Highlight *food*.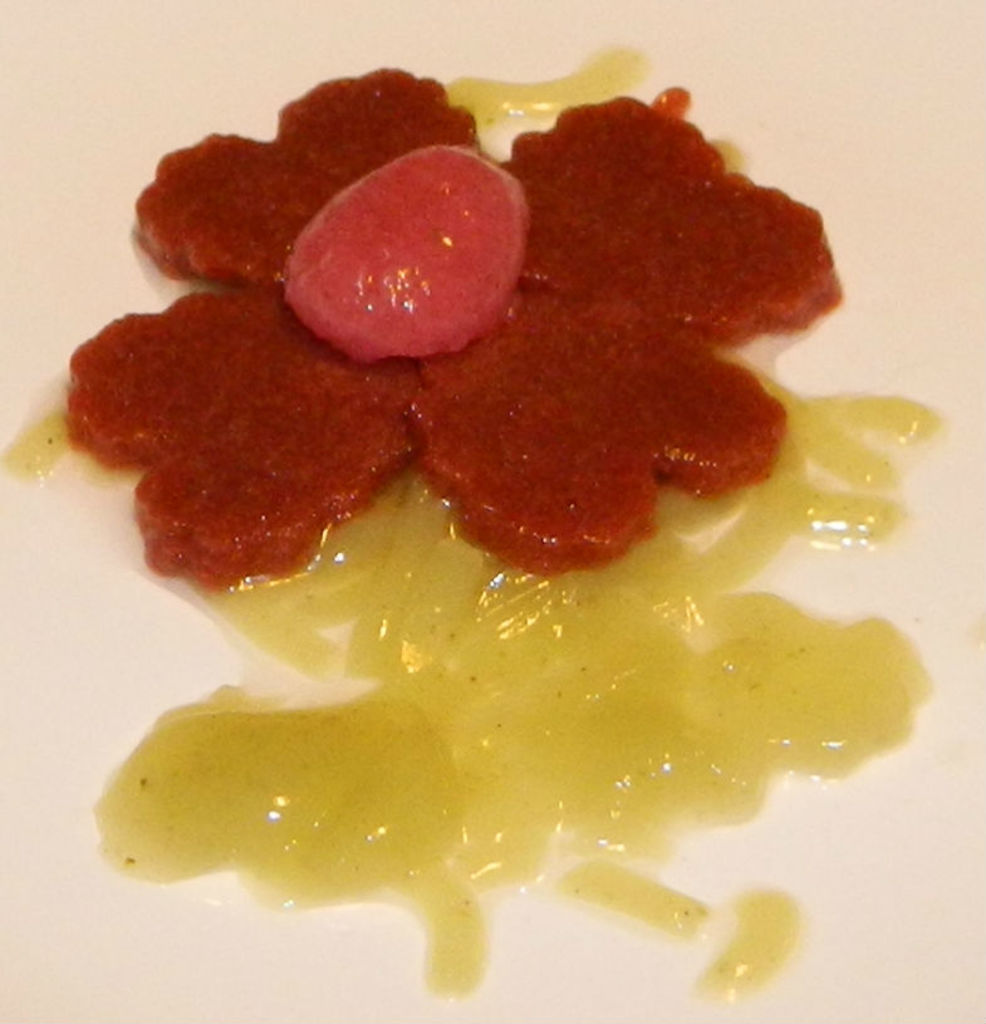
Highlighted region: [left=417, top=934, right=489, bottom=1004].
